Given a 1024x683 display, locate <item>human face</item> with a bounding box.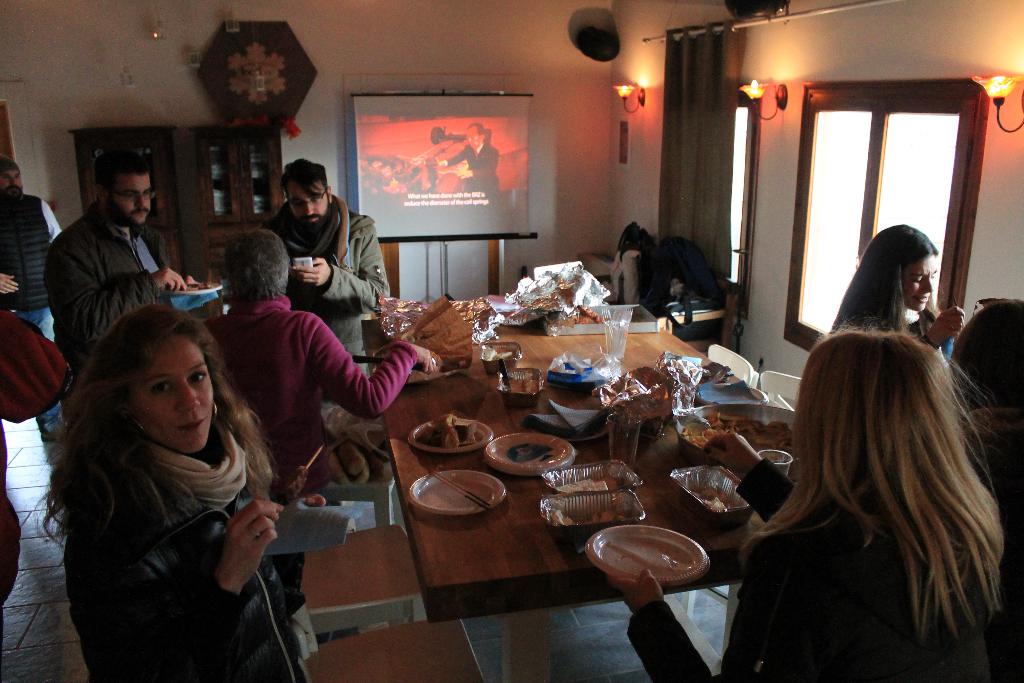
Located: <region>903, 251, 937, 315</region>.
